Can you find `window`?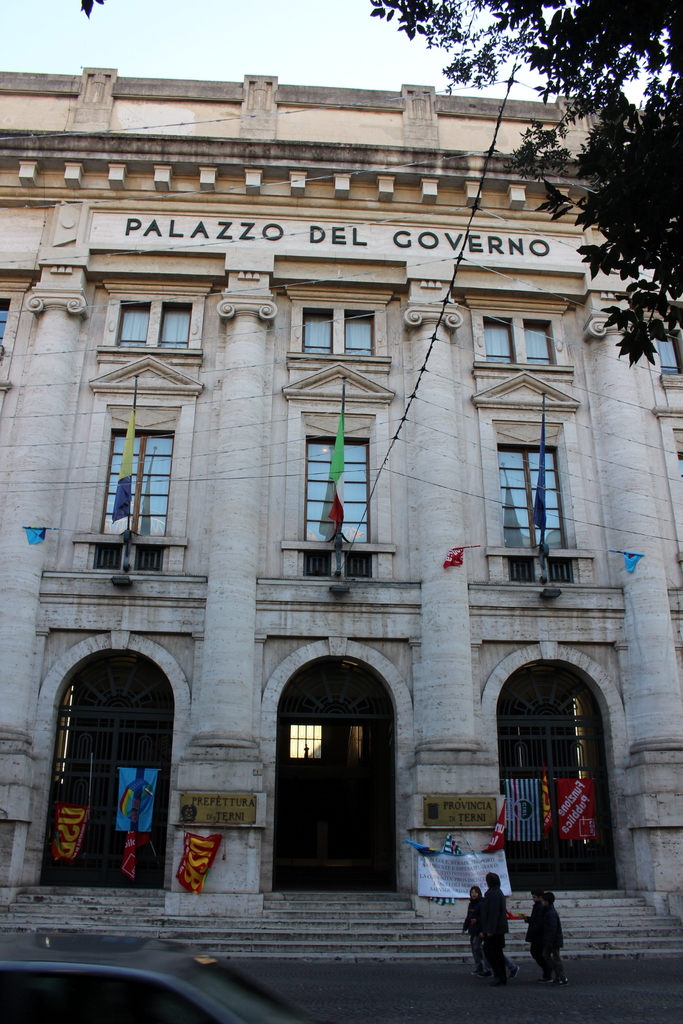
Yes, bounding box: x1=303, y1=309, x2=377, y2=355.
